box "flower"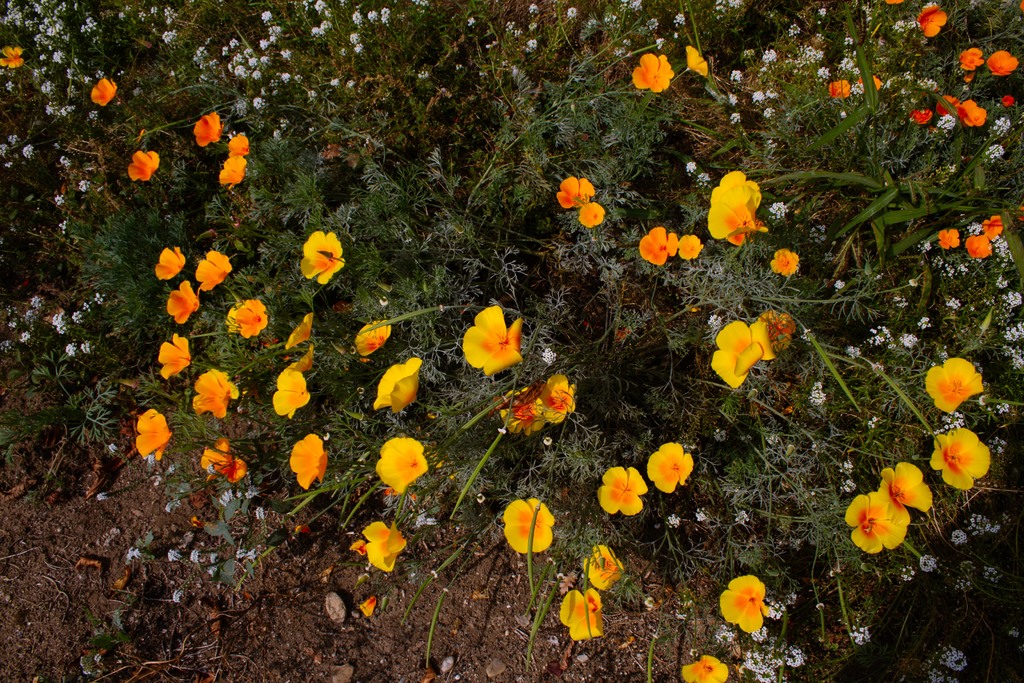
193 250 237 285
